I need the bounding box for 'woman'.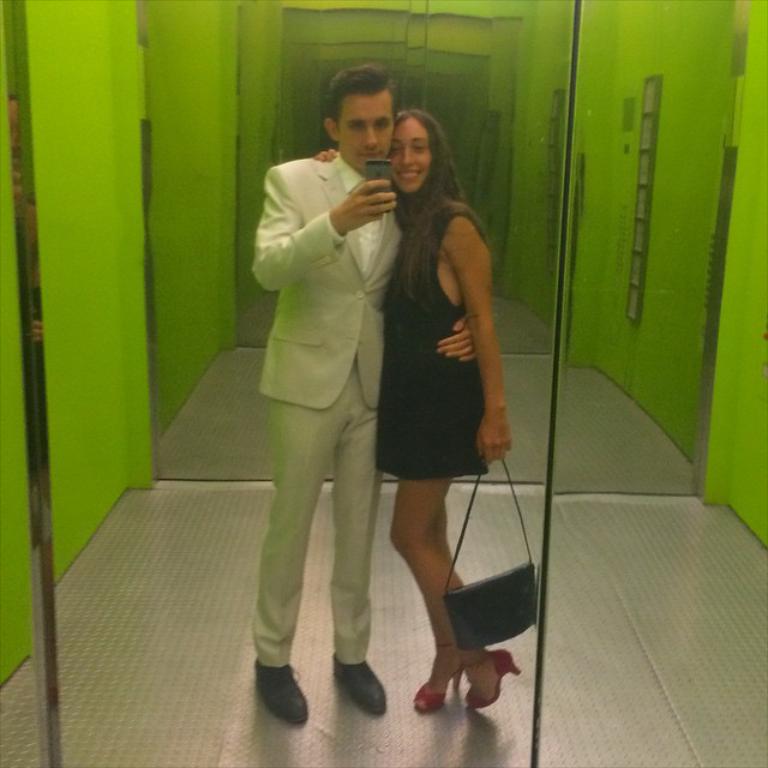
Here it is: 344,84,521,688.
